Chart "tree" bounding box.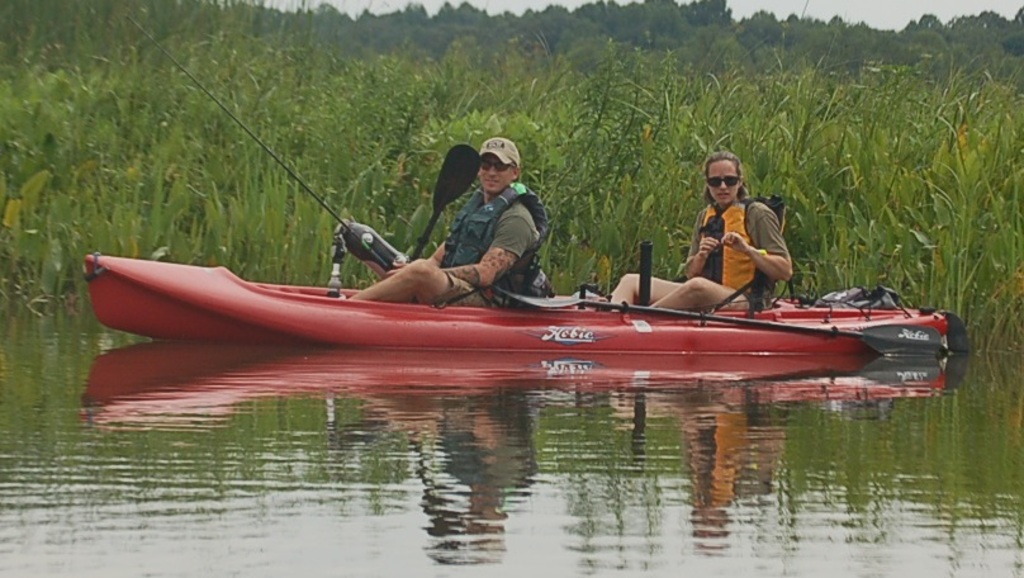
Charted: detection(828, 15, 842, 38).
